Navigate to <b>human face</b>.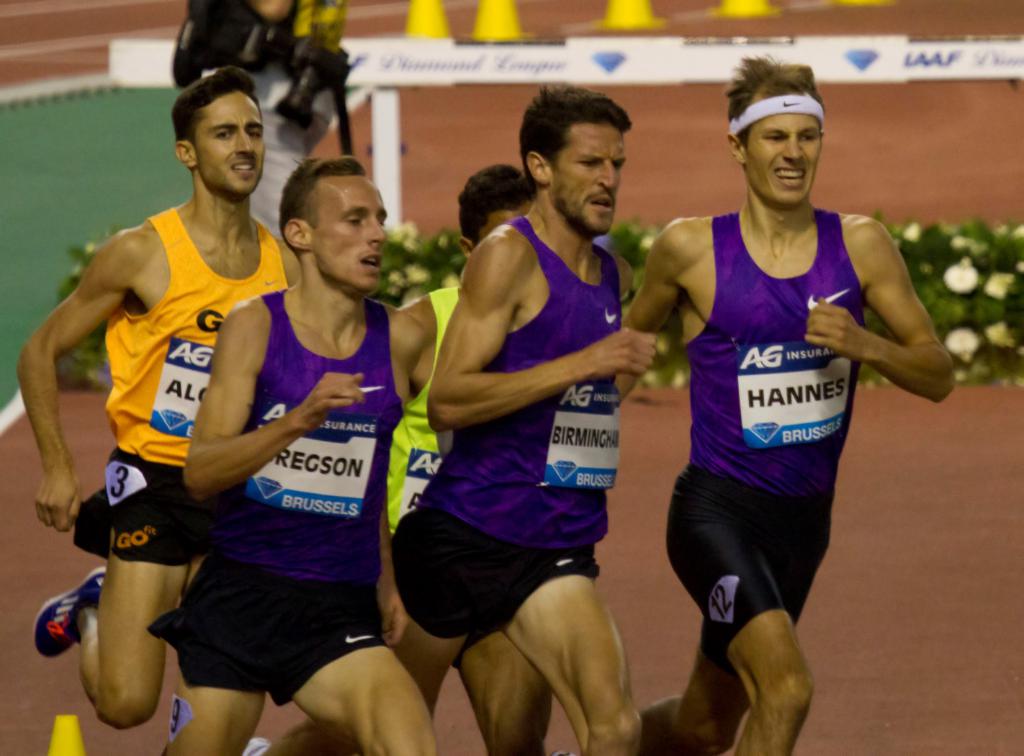
Navigation target: bbox=[192, 86, 268, 194].
